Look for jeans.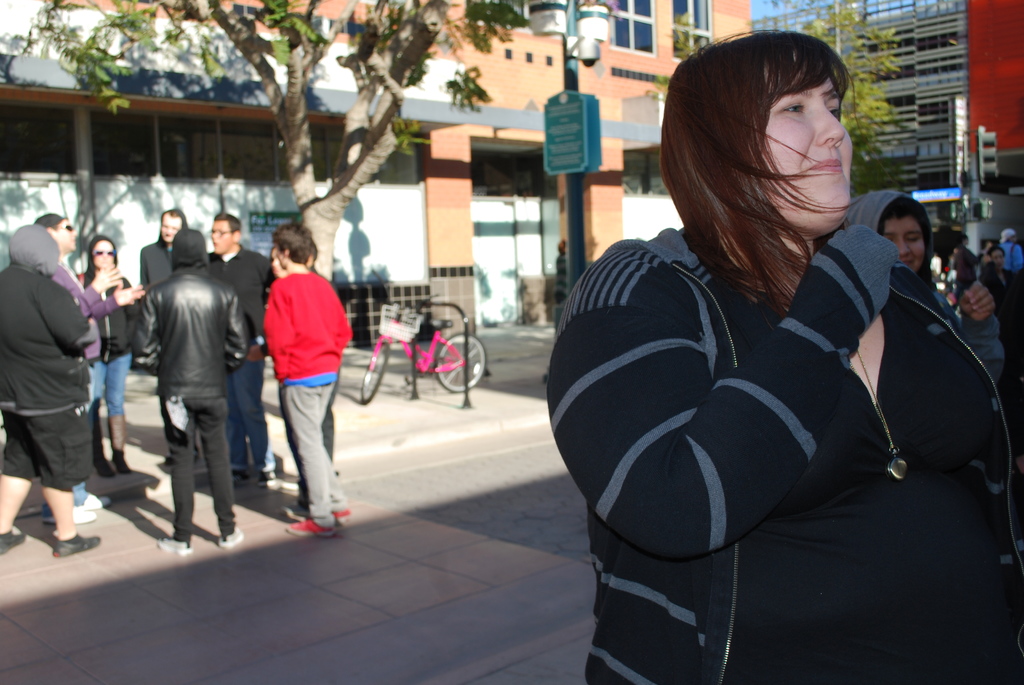
Found: bbox(157, 398, 242, 539).
